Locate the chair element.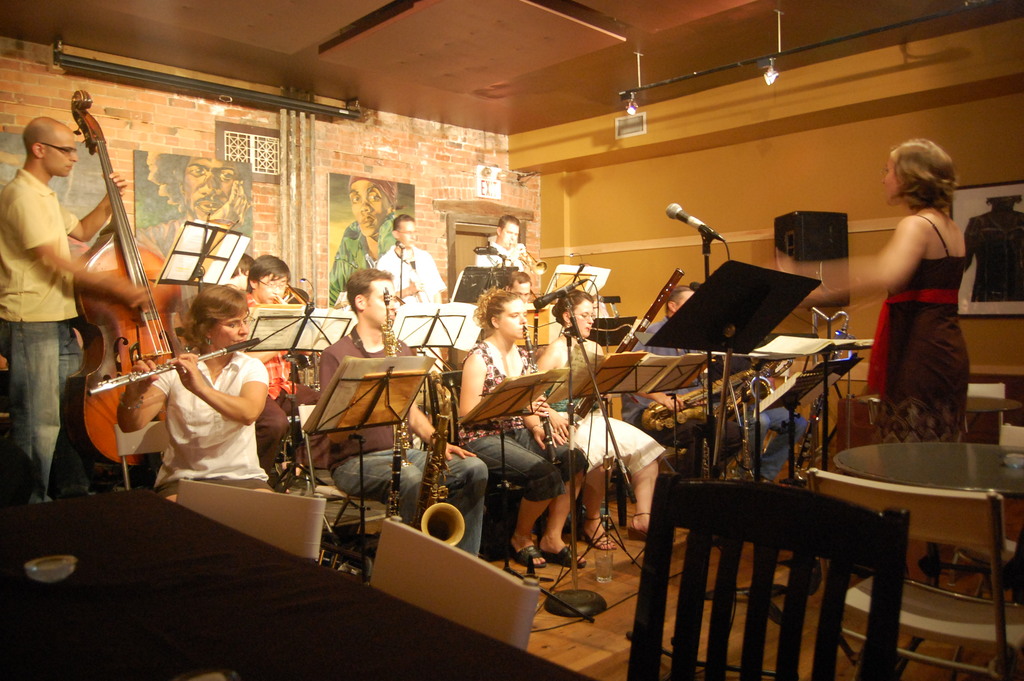
Element bbox: <bbox>950, 427, 1023, 609</bbox>.
